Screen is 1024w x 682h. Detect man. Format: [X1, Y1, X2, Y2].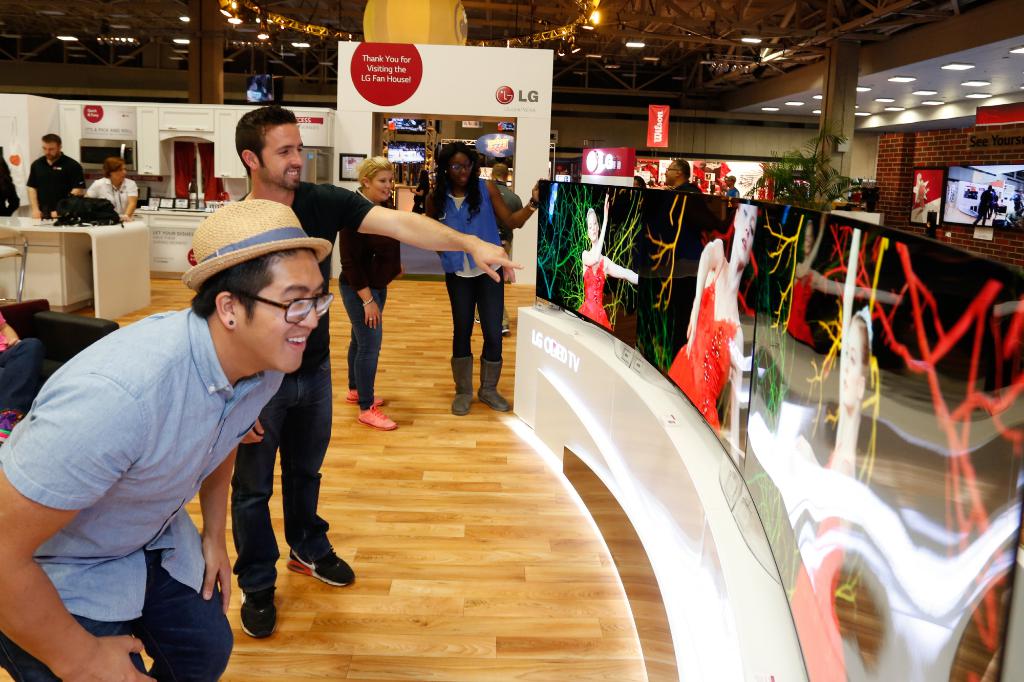
[26, 135, 85, 219].
